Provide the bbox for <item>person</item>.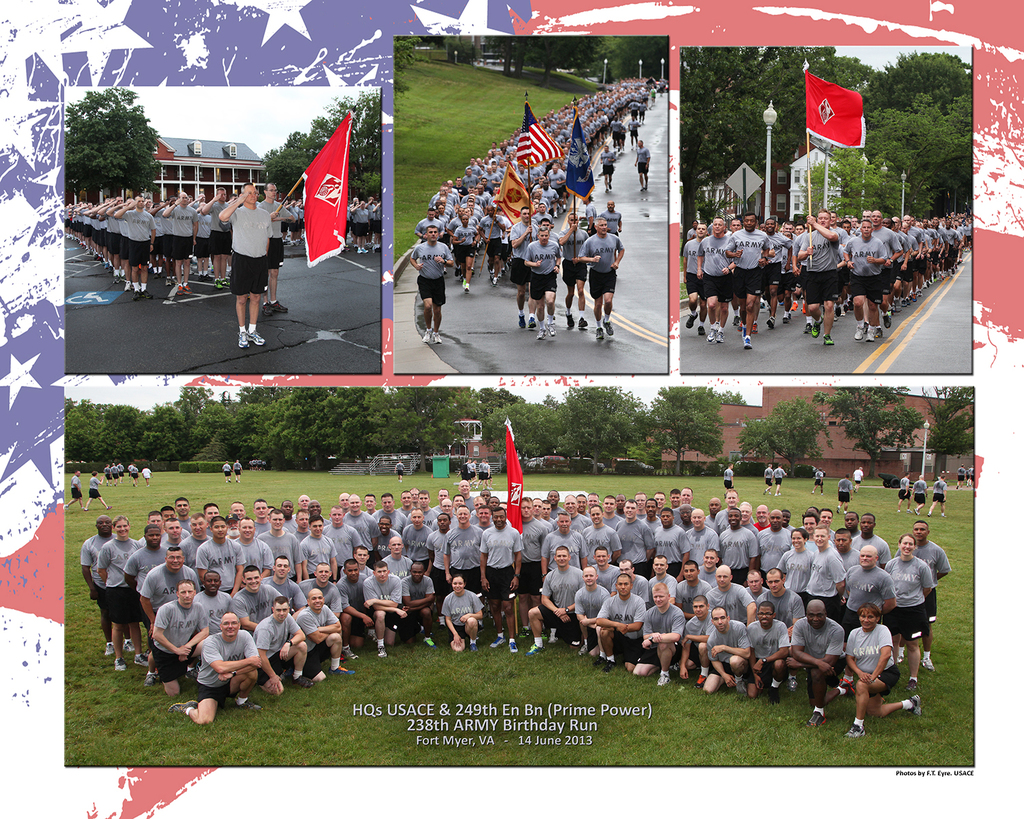
[371, 496, 406, 534].
